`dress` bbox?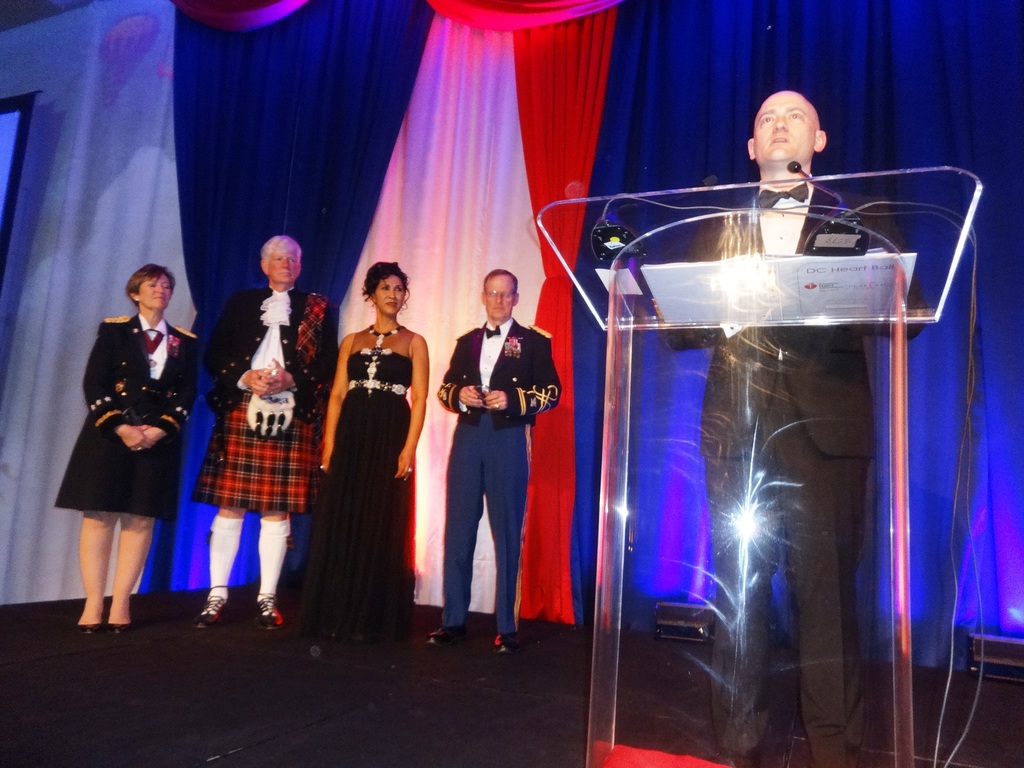
293/321/411/641
